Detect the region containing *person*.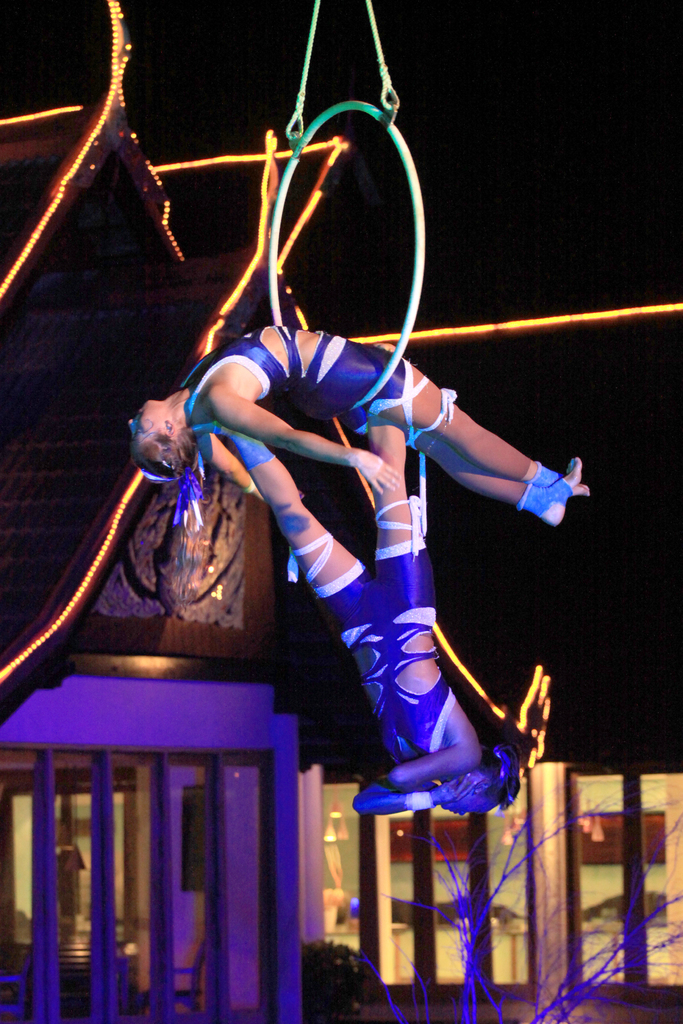
188:421:517:818.
